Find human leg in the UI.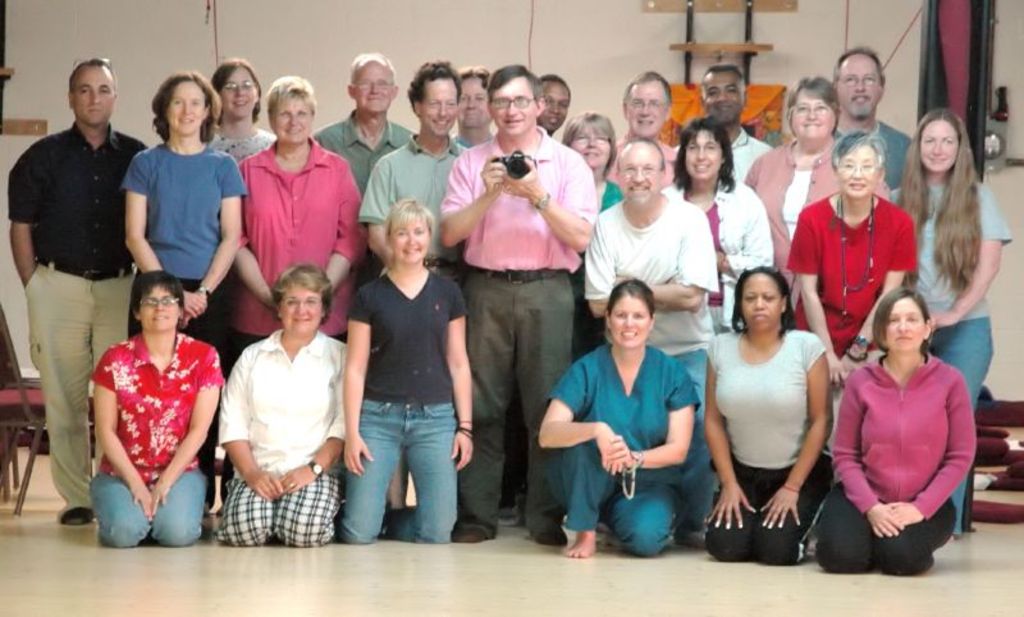
UI element at 92/470/148/539.
